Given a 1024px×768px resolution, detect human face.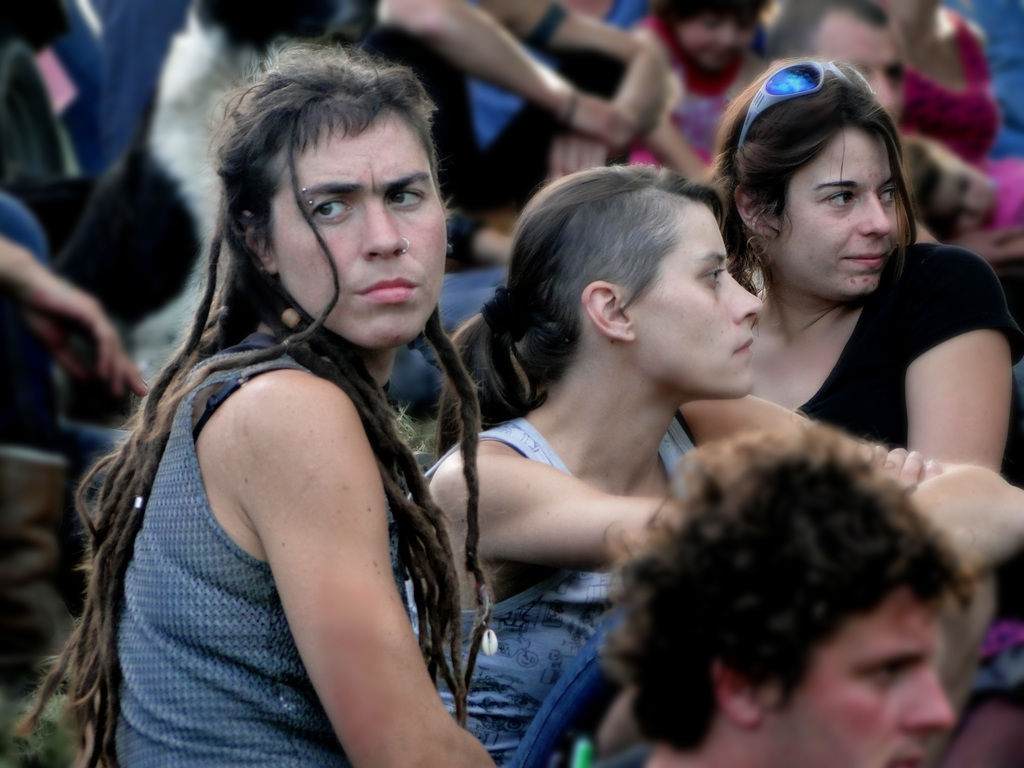
locate(821, 29, 907, 130).
